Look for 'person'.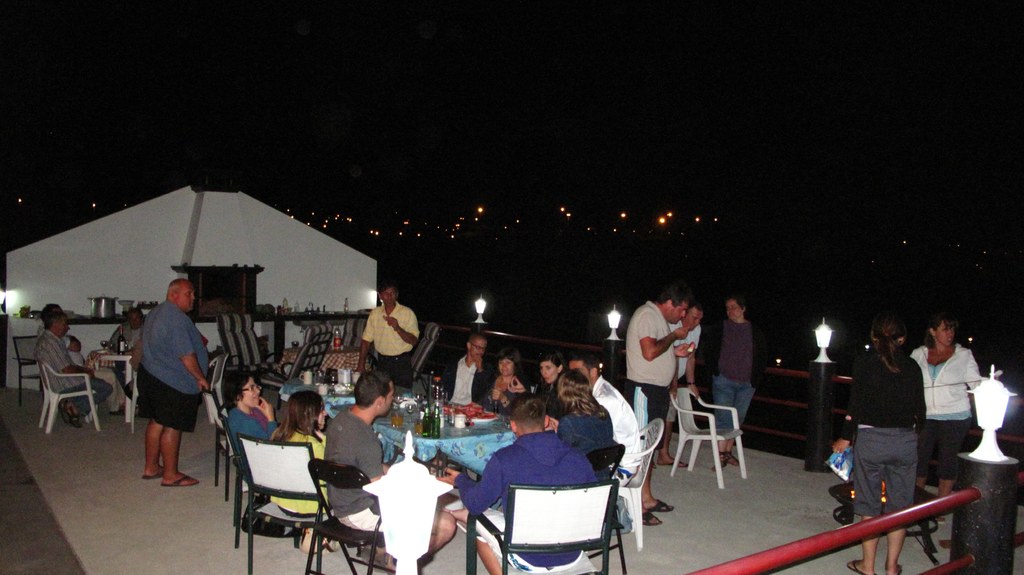
Found: [268,389,328,521].
